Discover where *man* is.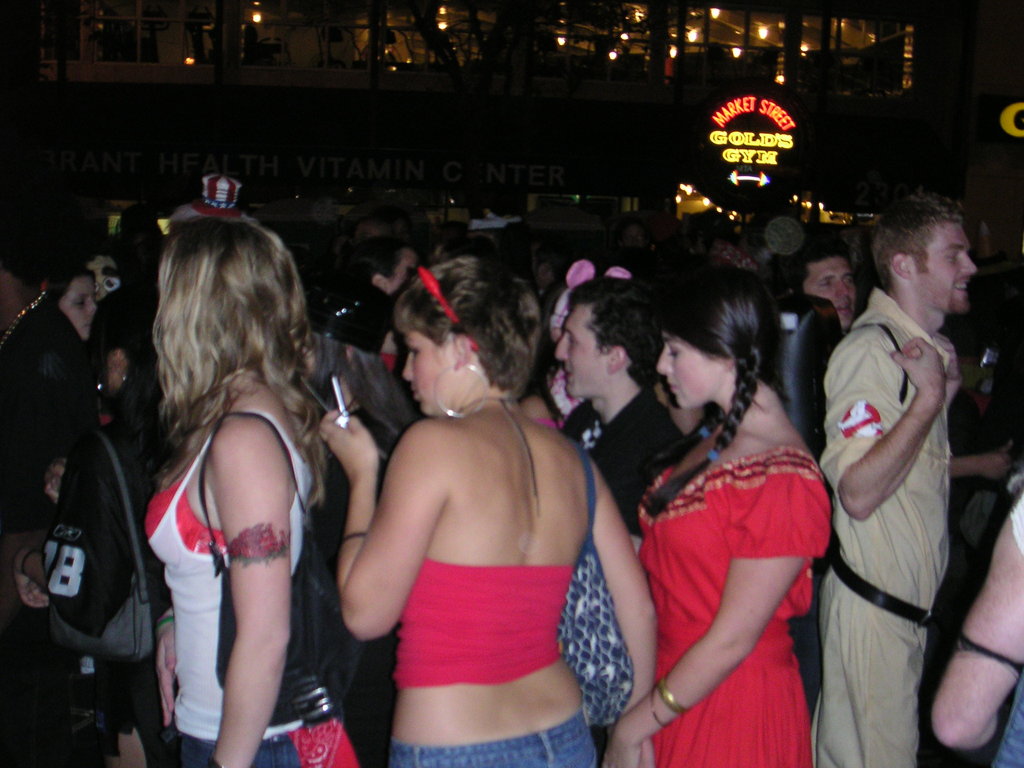
Discovered at detection(790, 179, 1005, 759).
